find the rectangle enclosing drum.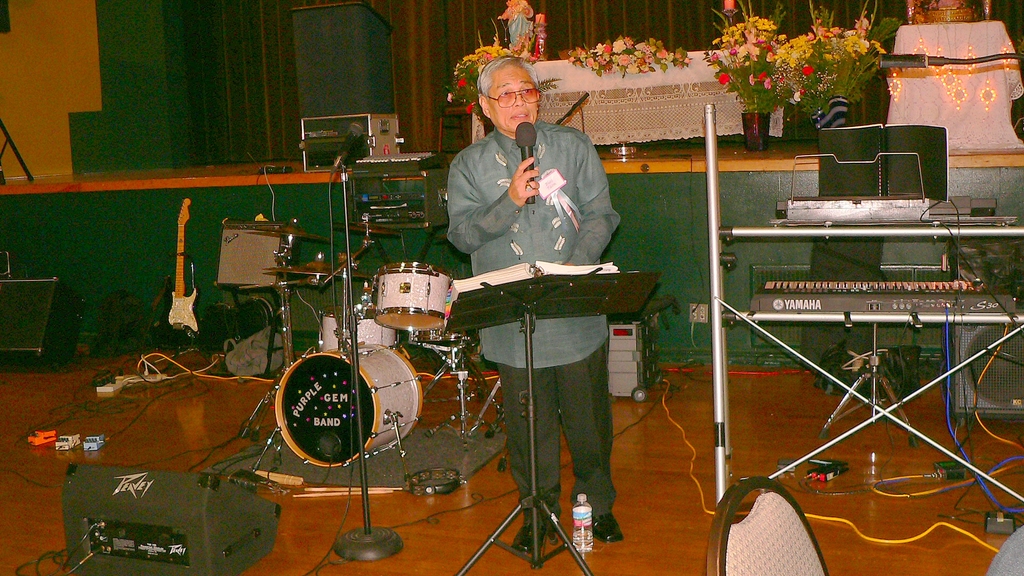
(x1=378, y1=262, x2=454, y2=328).
